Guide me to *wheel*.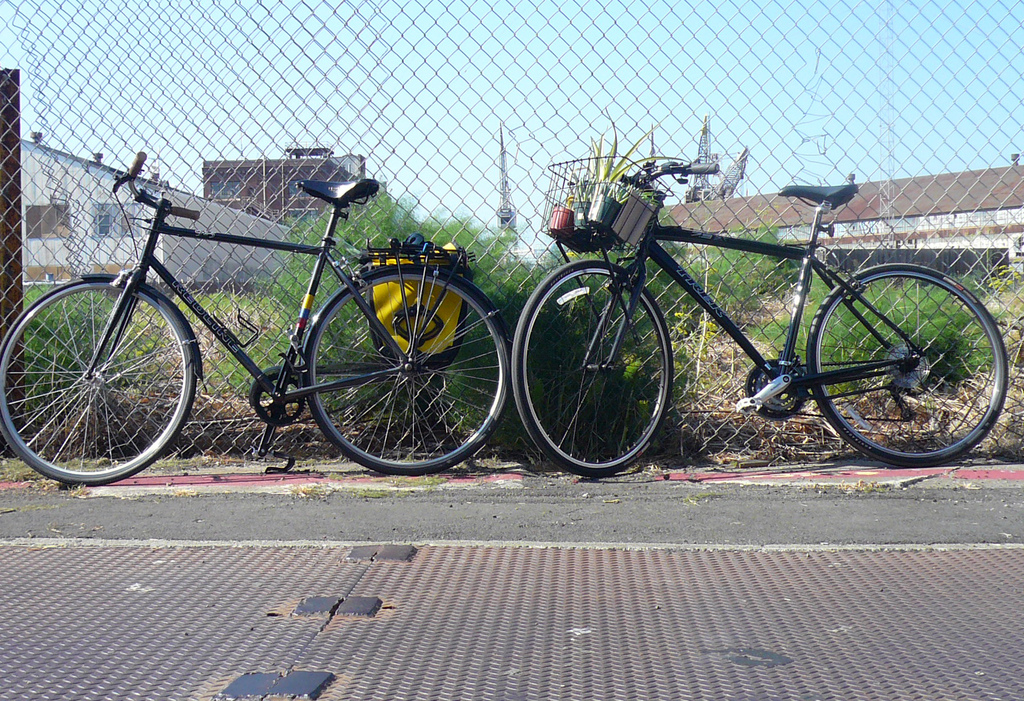
Guidance: Rect(810, 263, 1008, 469).
